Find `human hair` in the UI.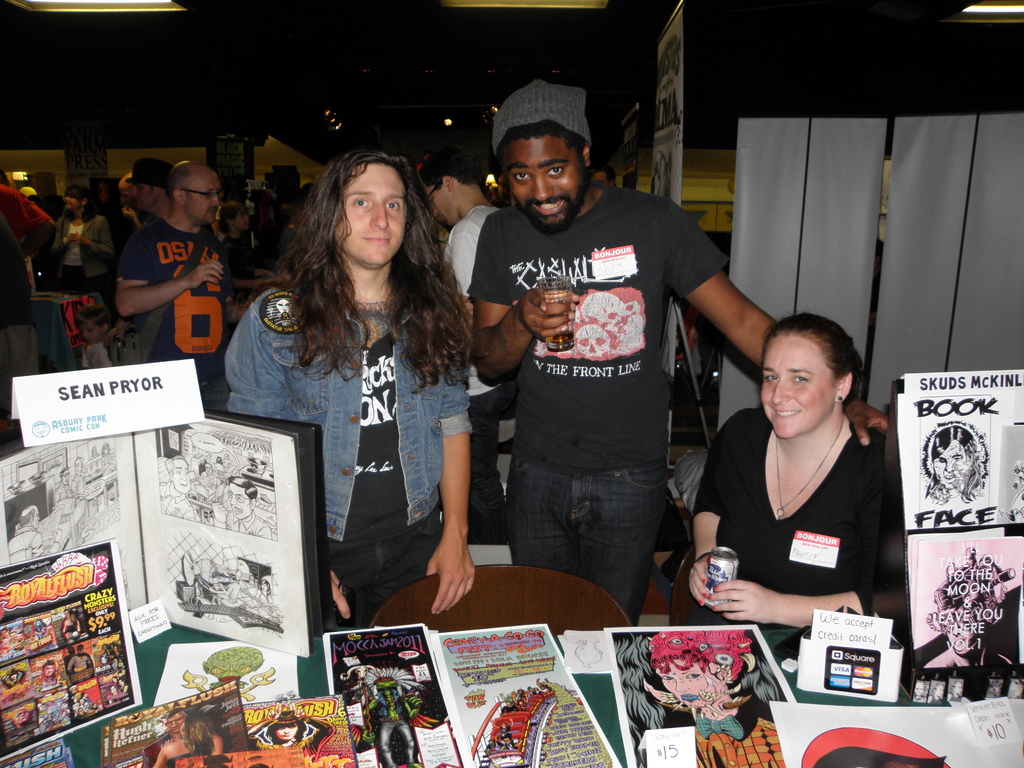
UI element at box=[74, 457, 83, 468].
